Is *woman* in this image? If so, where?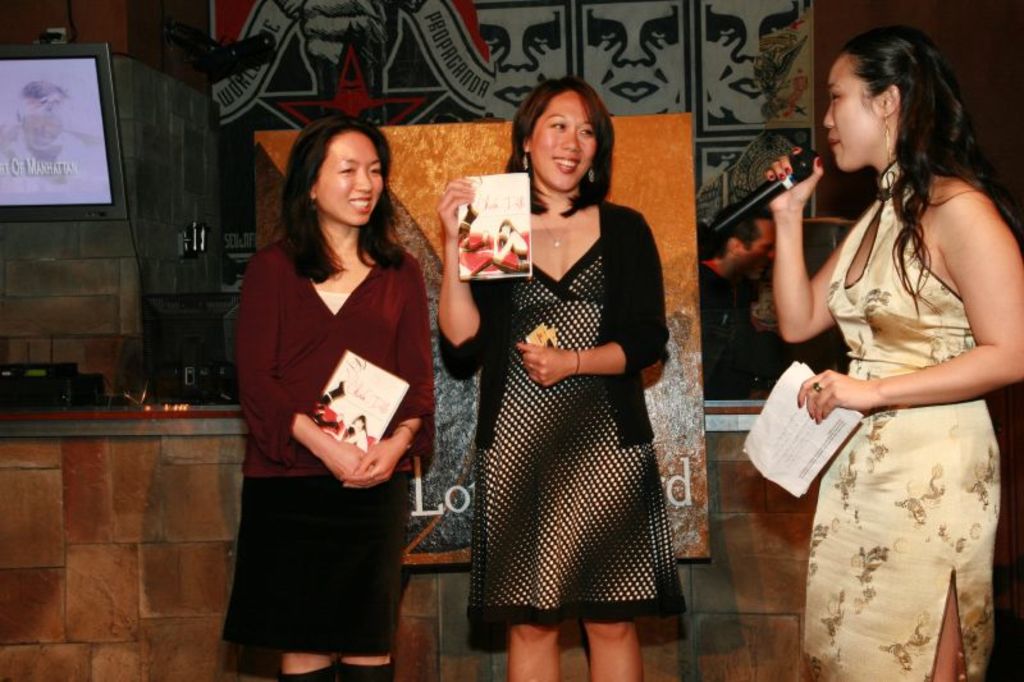
Yes, at {"x1": 762, "y1": 23, "x2": 1023, "y2": 681}.
